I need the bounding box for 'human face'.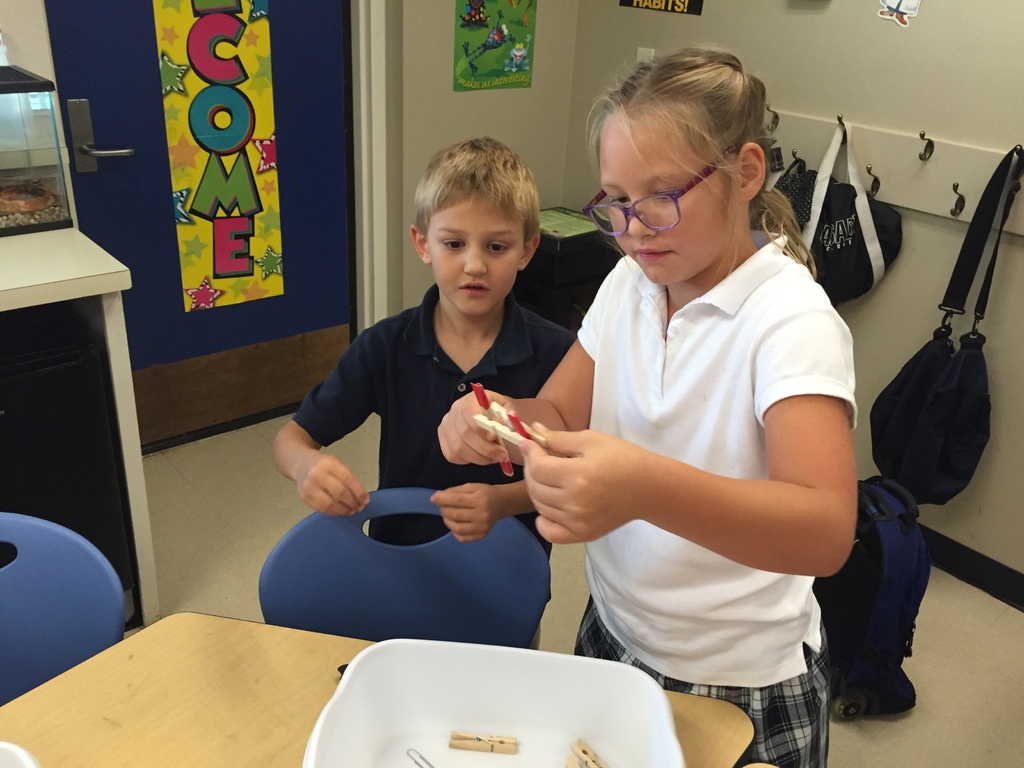
Here it is: {"x1": 600, "y1": 119, "x2": 742, "y2": 285}.
